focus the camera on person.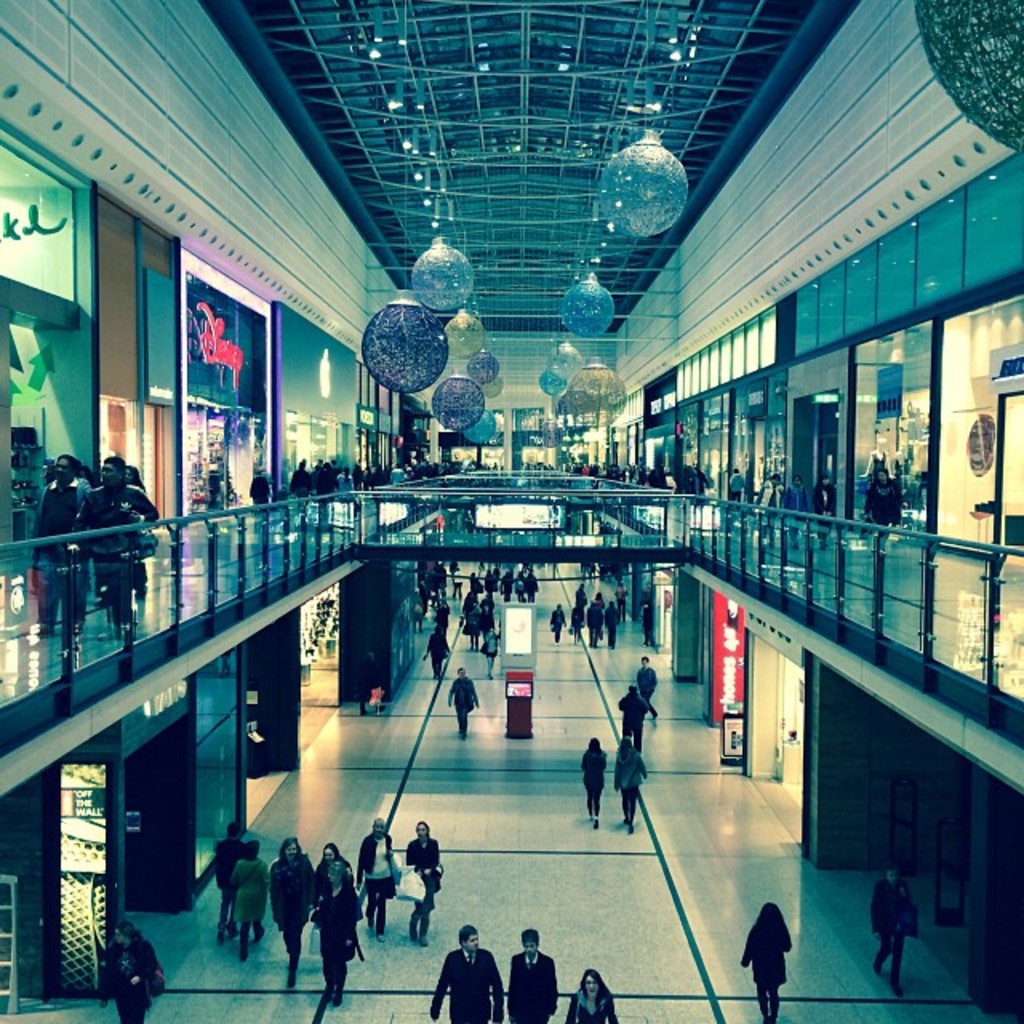
Focus region: 406, 822, 446, 946.
